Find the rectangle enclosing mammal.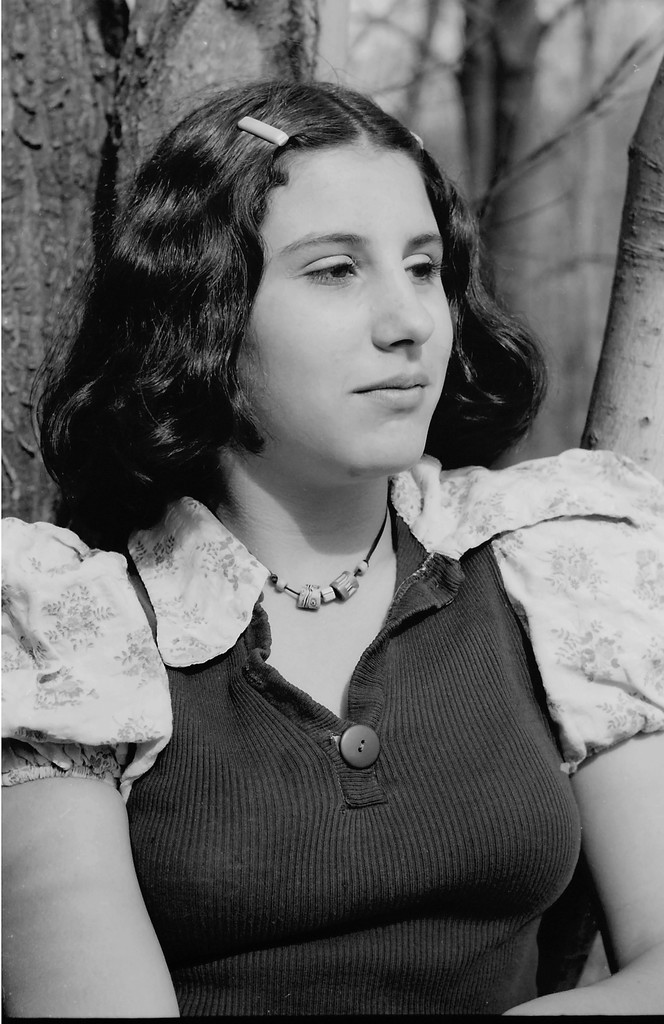
select_region(3, 94, 624, 967).
